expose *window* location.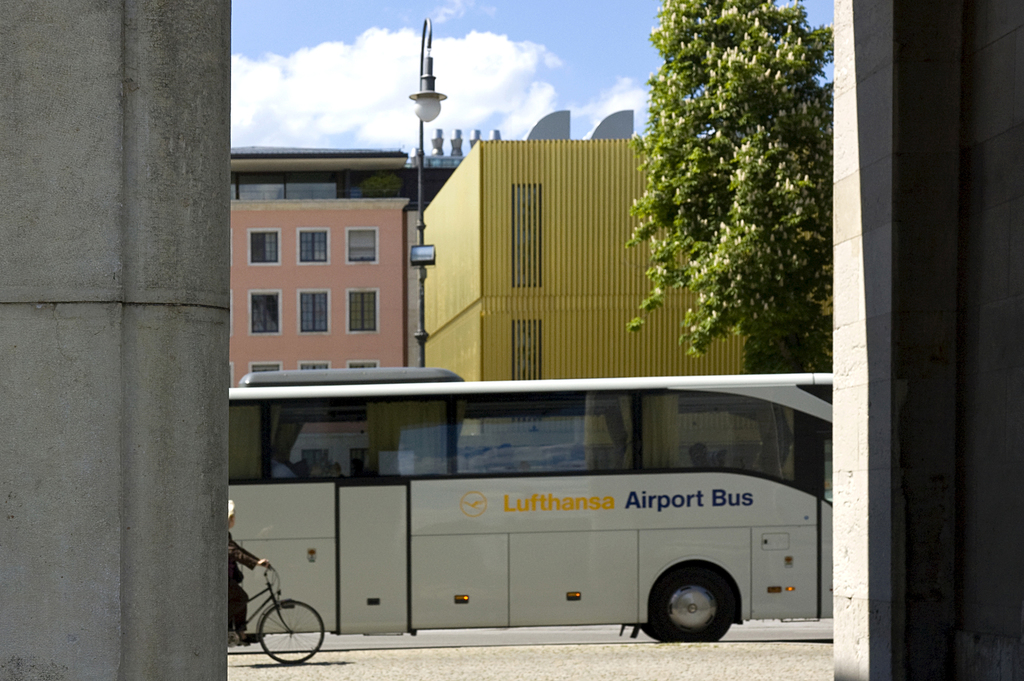
Exposed at x1=296 y1=361 x2=330 y2=372.
